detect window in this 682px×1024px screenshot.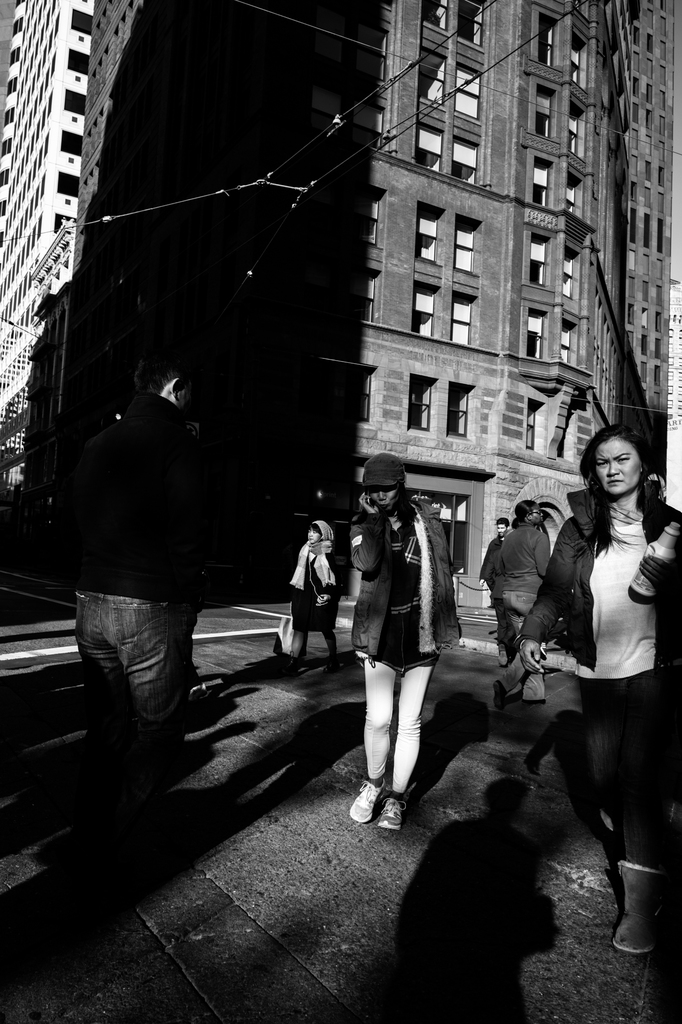
Detection: <box>524,402,542,451</box>.
